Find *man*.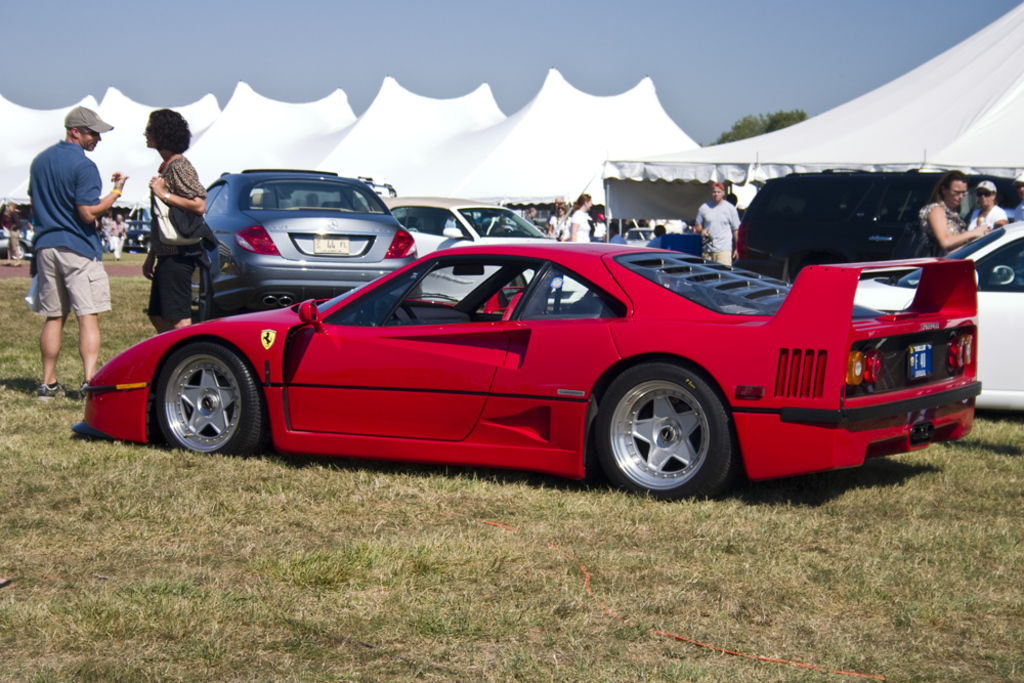
(x1=19, y1=101, x2=115, y2=400).
